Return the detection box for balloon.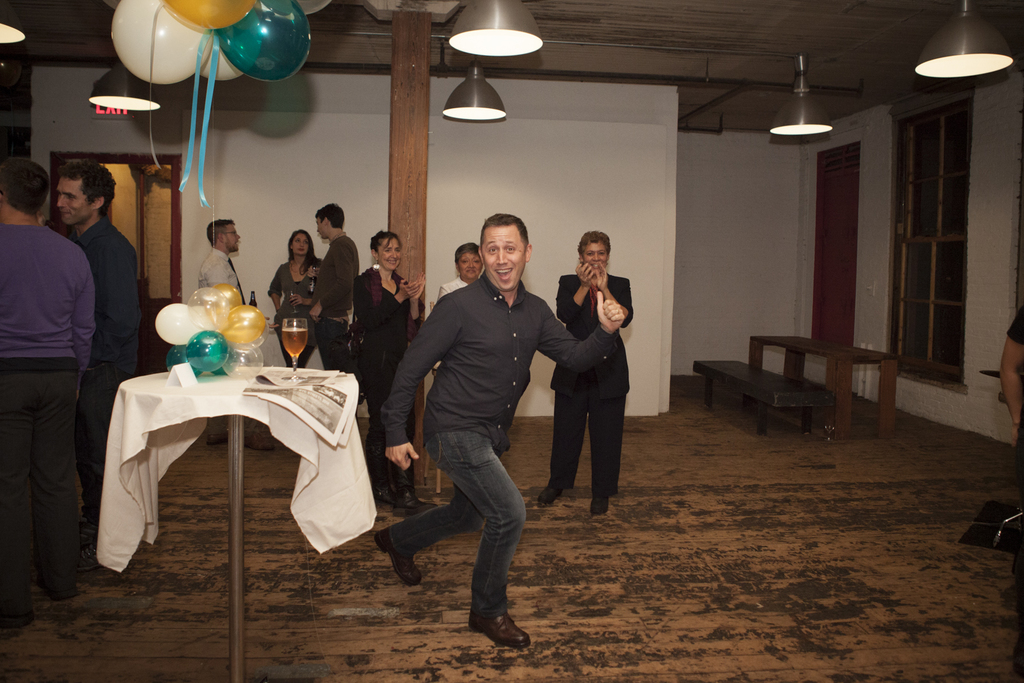
{"left": 211, "top": 364, "right": 226, "bottom": 379}.
